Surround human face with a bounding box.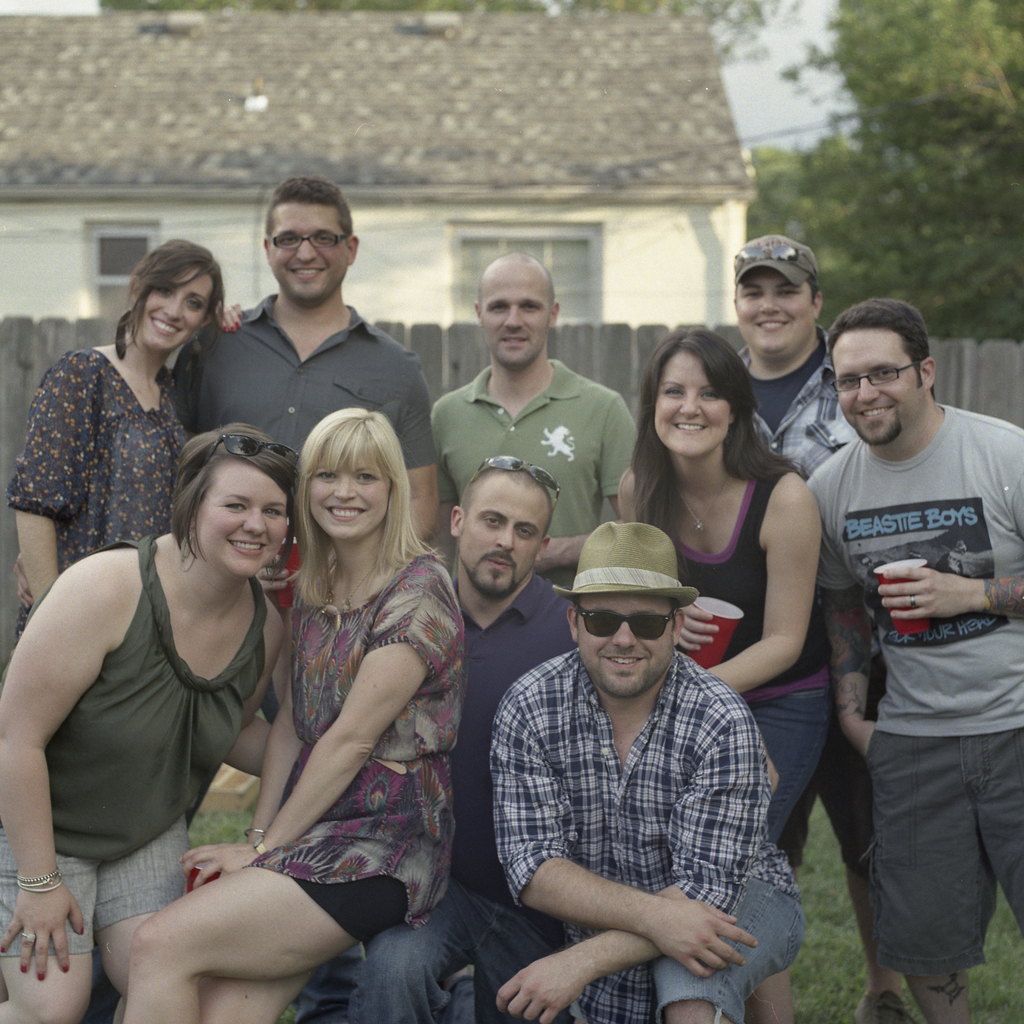
locate(827, 330, 925, 449).
